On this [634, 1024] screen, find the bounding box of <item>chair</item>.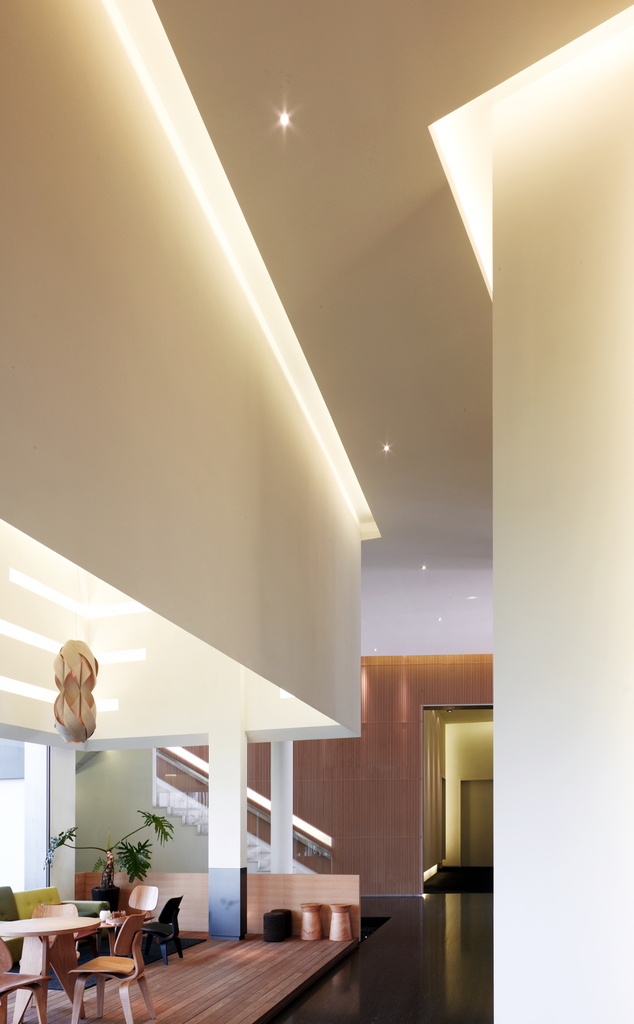
Bounding box: box=[67, 911, 160, 1023].
